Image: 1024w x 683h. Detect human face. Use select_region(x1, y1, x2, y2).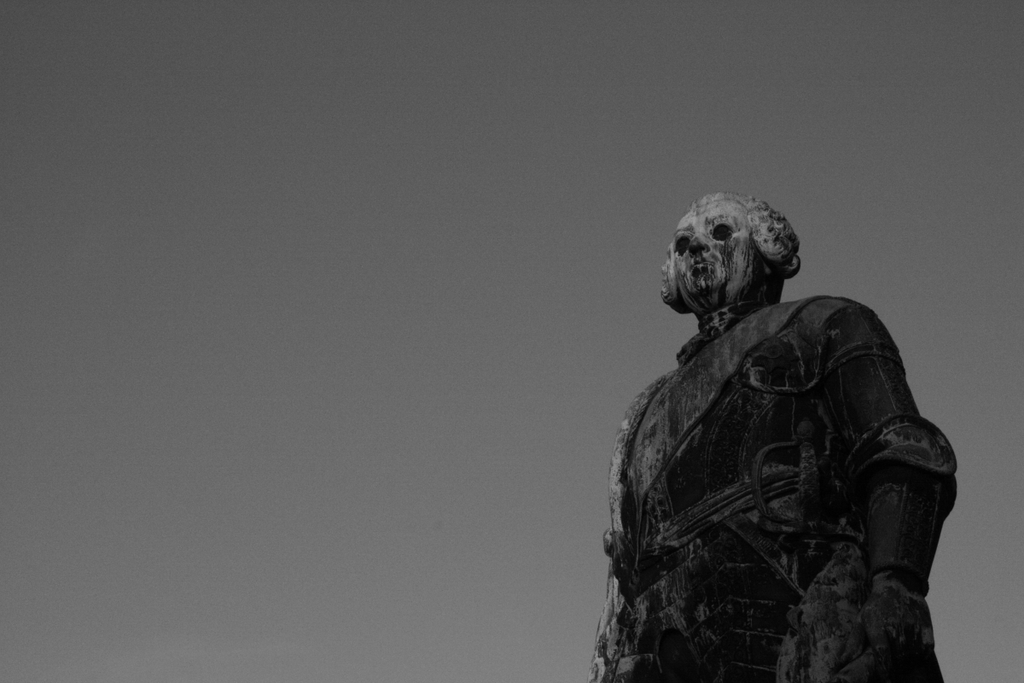
select_region(676, 194, 754, 306).
